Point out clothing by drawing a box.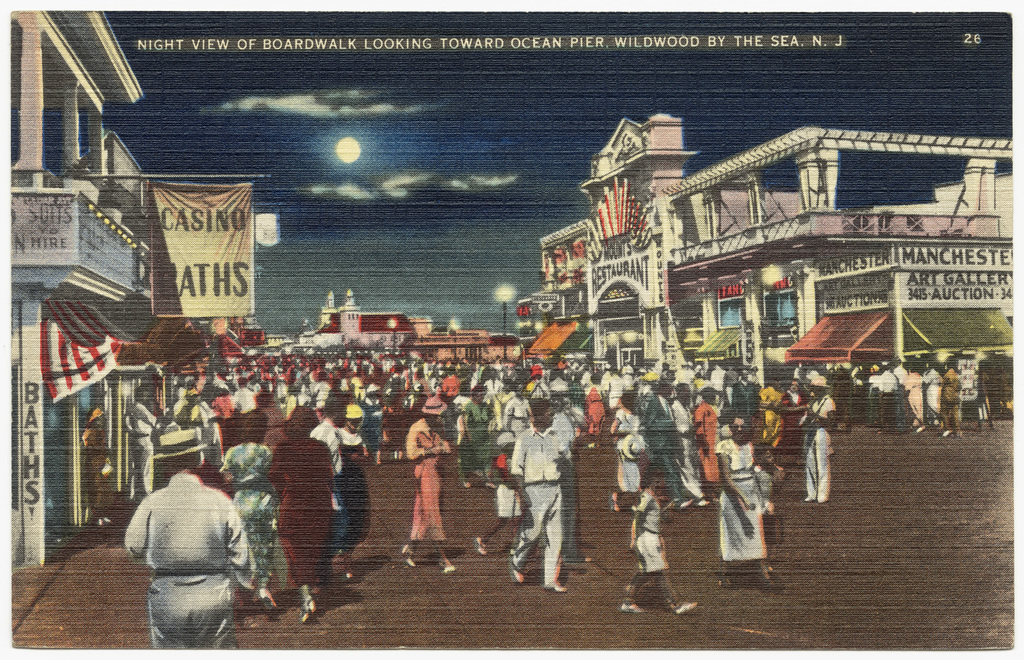
789 397 842 504.
